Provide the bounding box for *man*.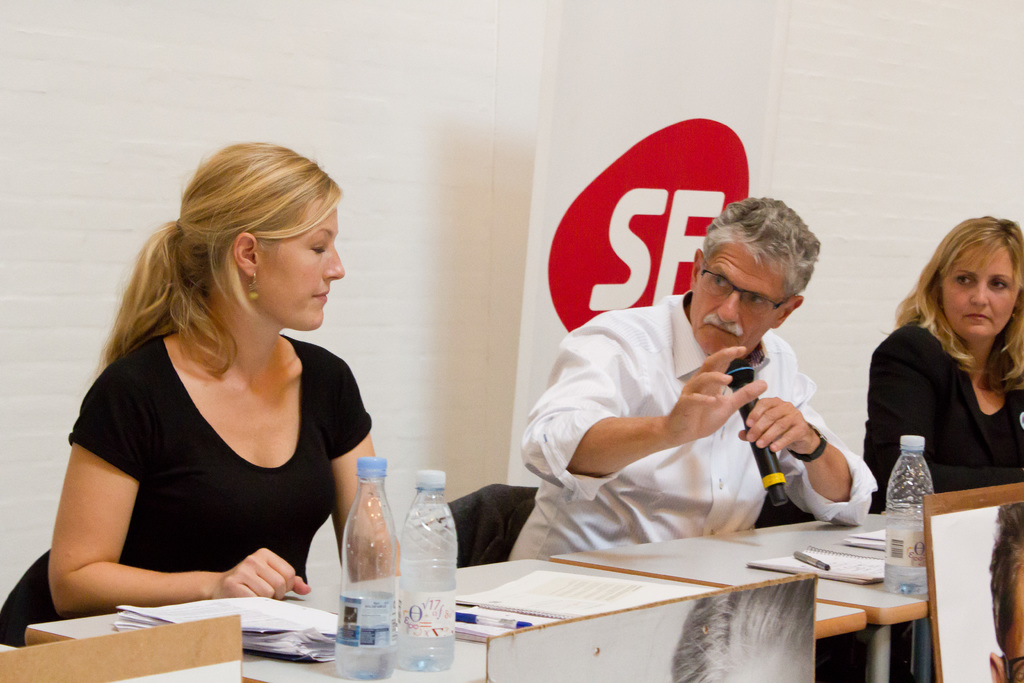
locate(984, 499, 1023, 682).
